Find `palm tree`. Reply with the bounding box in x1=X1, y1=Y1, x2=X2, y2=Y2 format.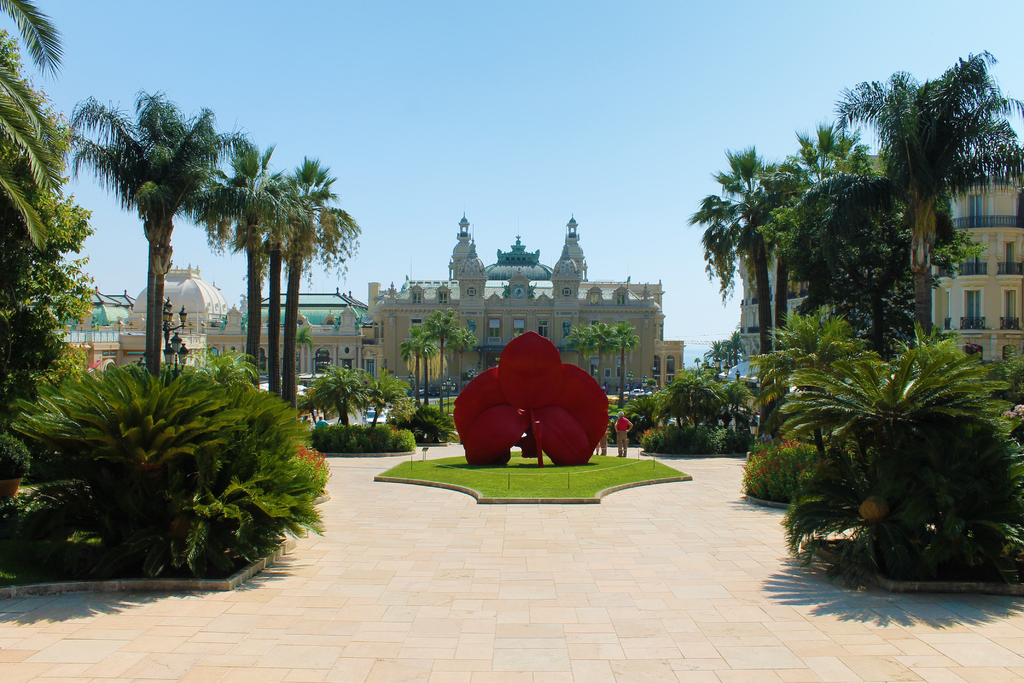
x1=772, y1=341, x2=996, y2=561.
